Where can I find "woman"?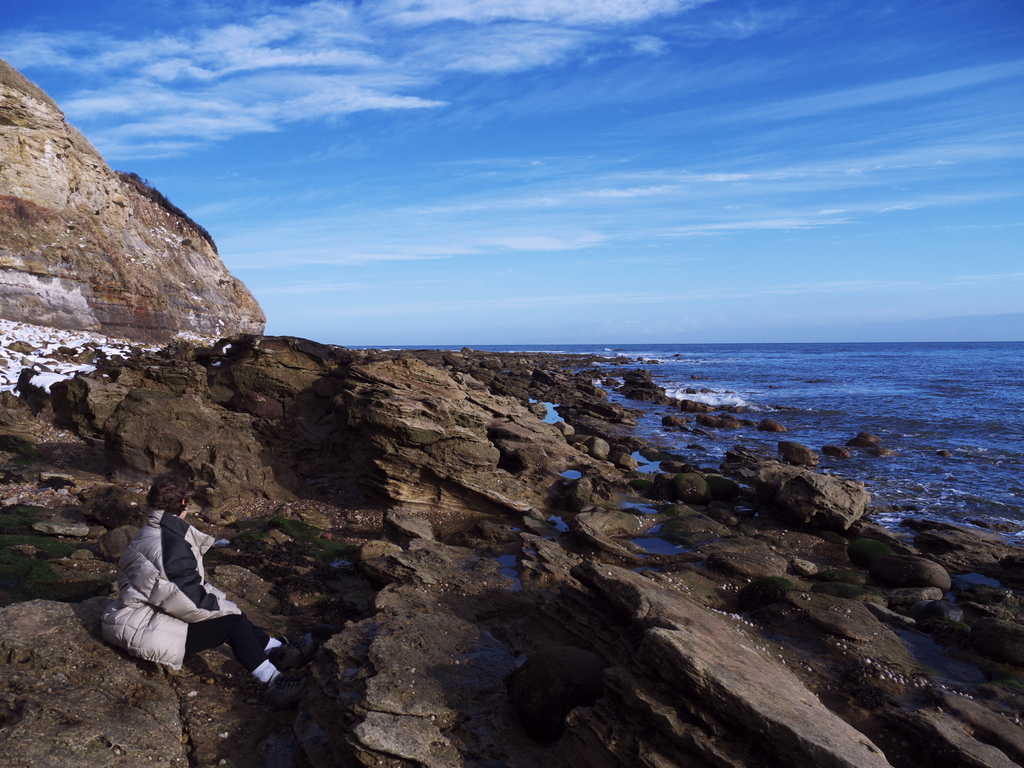
You can find it at 91:470:300:689.
